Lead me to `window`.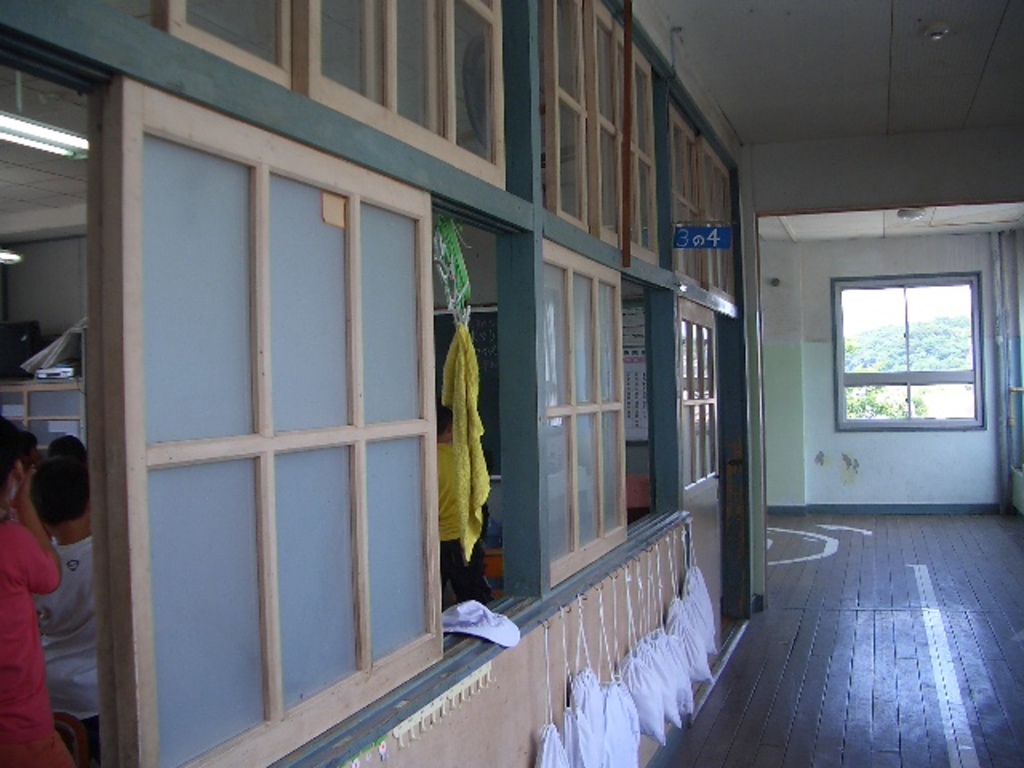
Lead to crop(832, 274, 979, 430).
